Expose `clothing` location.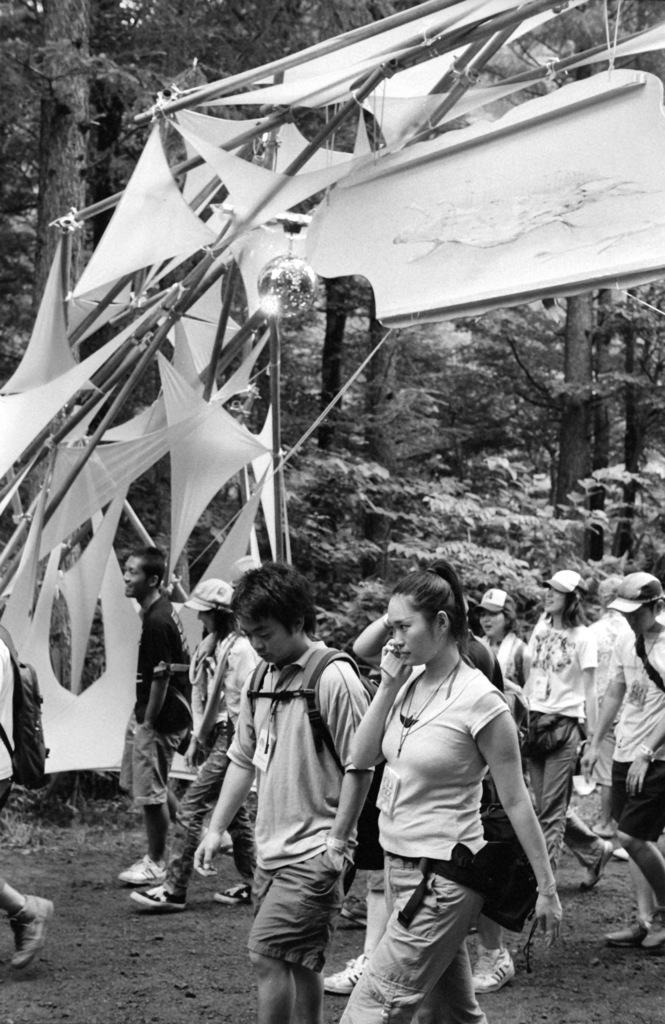
Exposed at box=[518, 615, 614, 902].
